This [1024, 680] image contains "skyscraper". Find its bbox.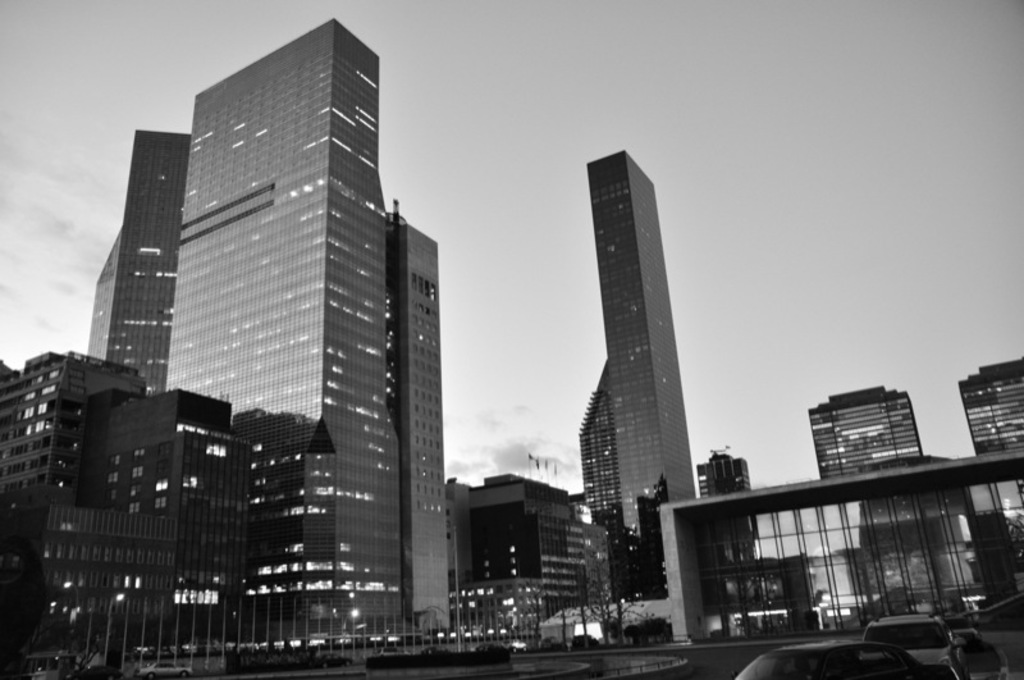
{"x1": 582, "y1": 149, "x2": 698, "y2": 601}.
